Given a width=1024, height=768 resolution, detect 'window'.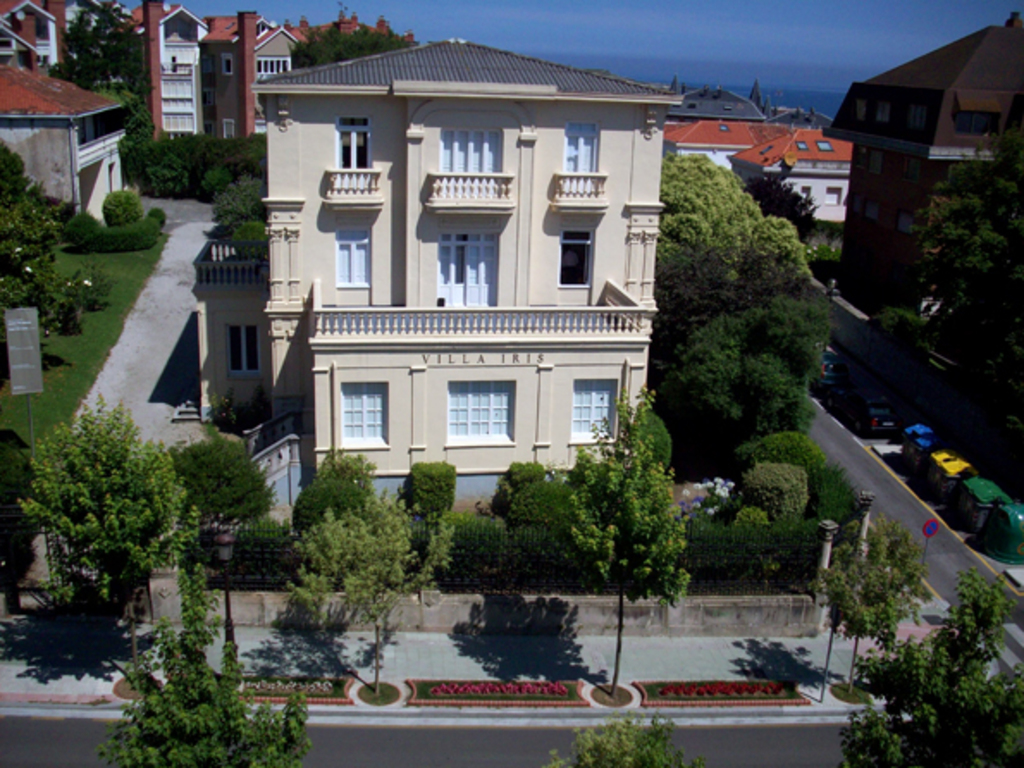
pyautogui.locateOnScreen(437, 370, 516, 455).
